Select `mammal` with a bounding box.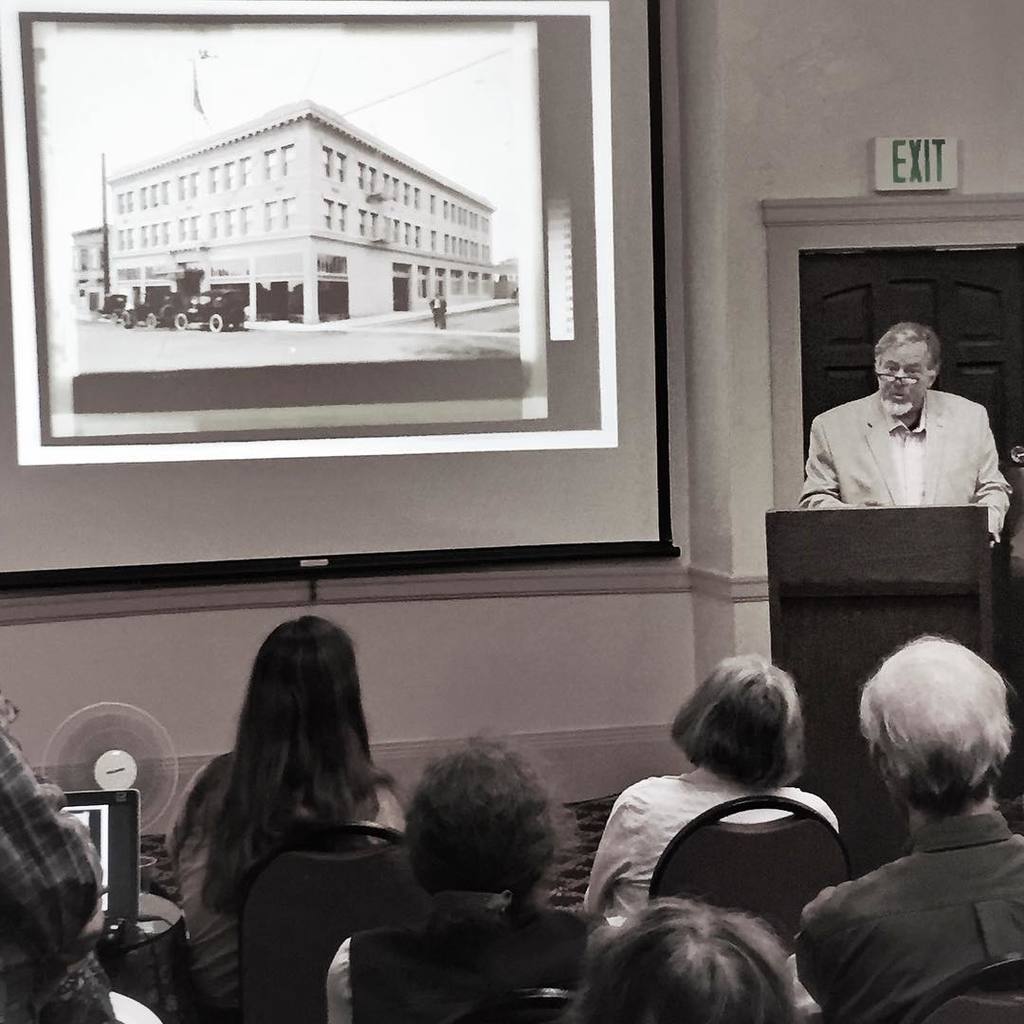
[left=801, top=313, right=1014, bottom=547].
